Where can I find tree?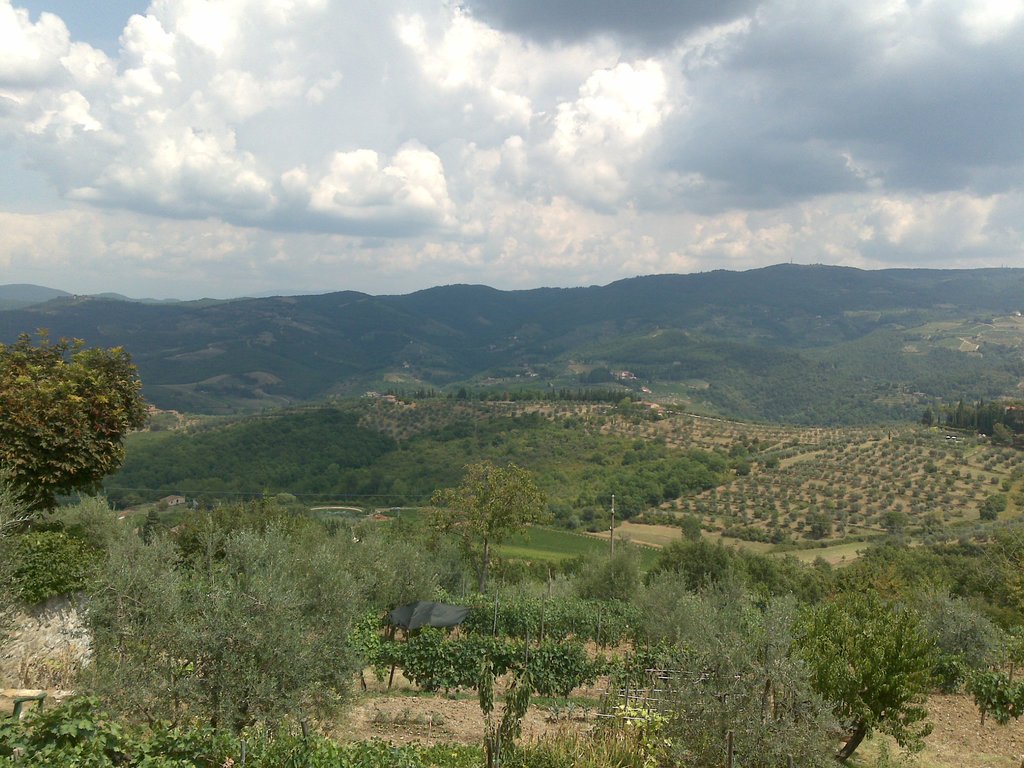
You can find it at 431:463:533:566.
